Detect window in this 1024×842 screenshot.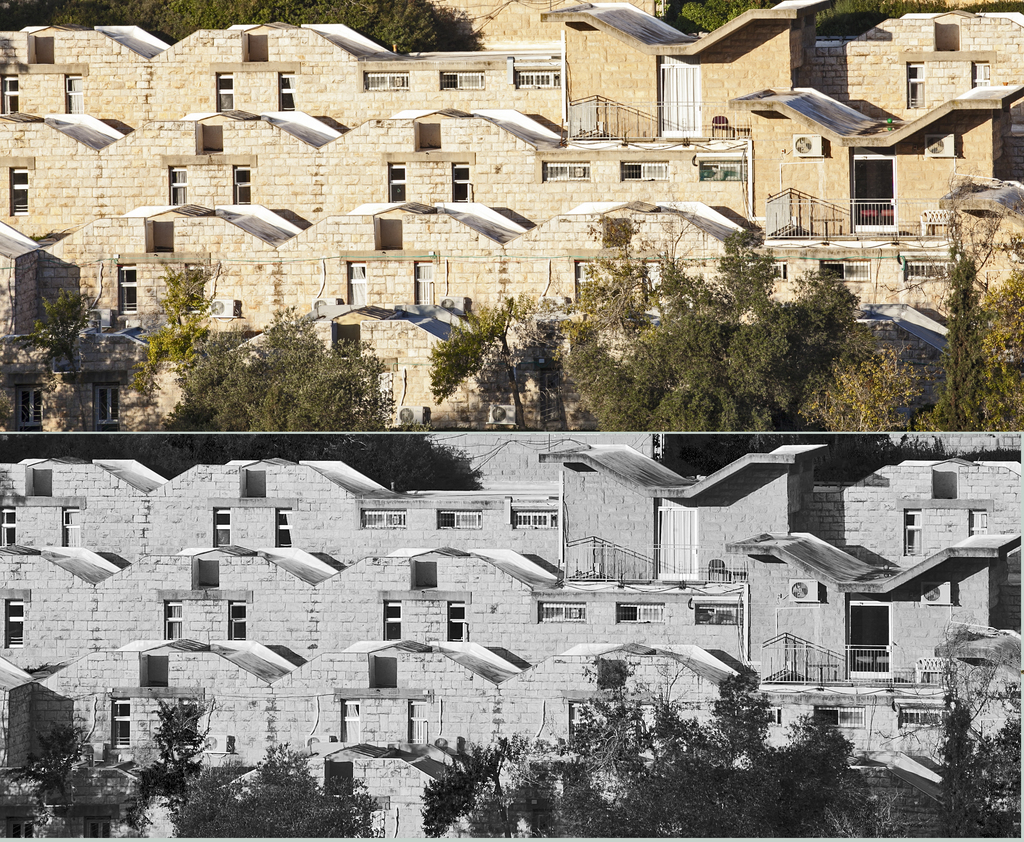
Detection: (112, 700, 132, 749).
